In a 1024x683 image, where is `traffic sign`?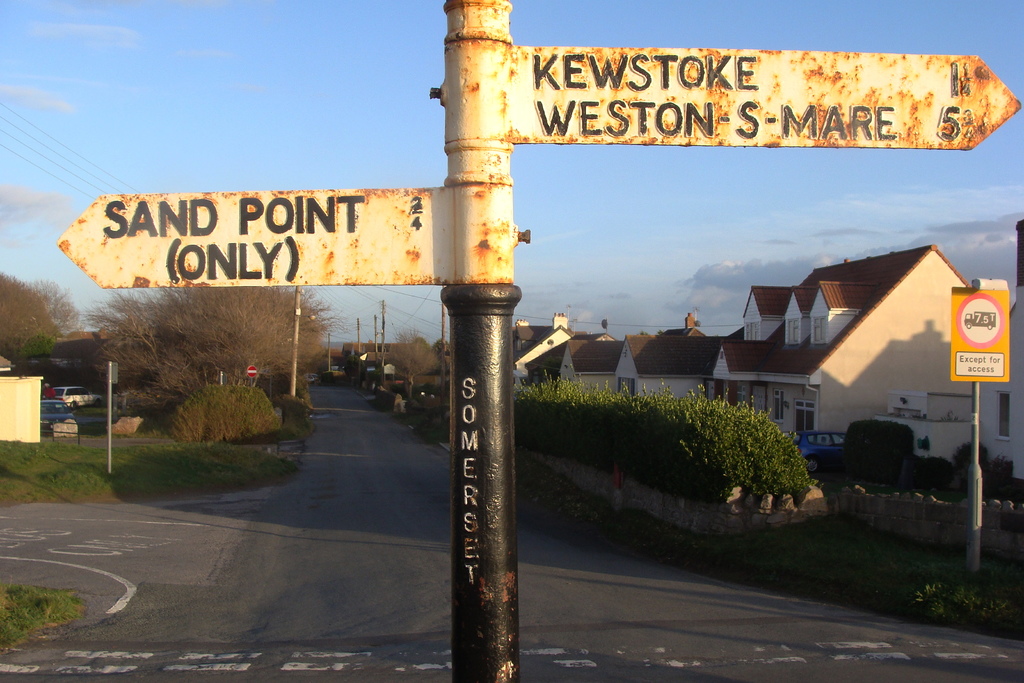
BBox(58, 181, 447, 288).
